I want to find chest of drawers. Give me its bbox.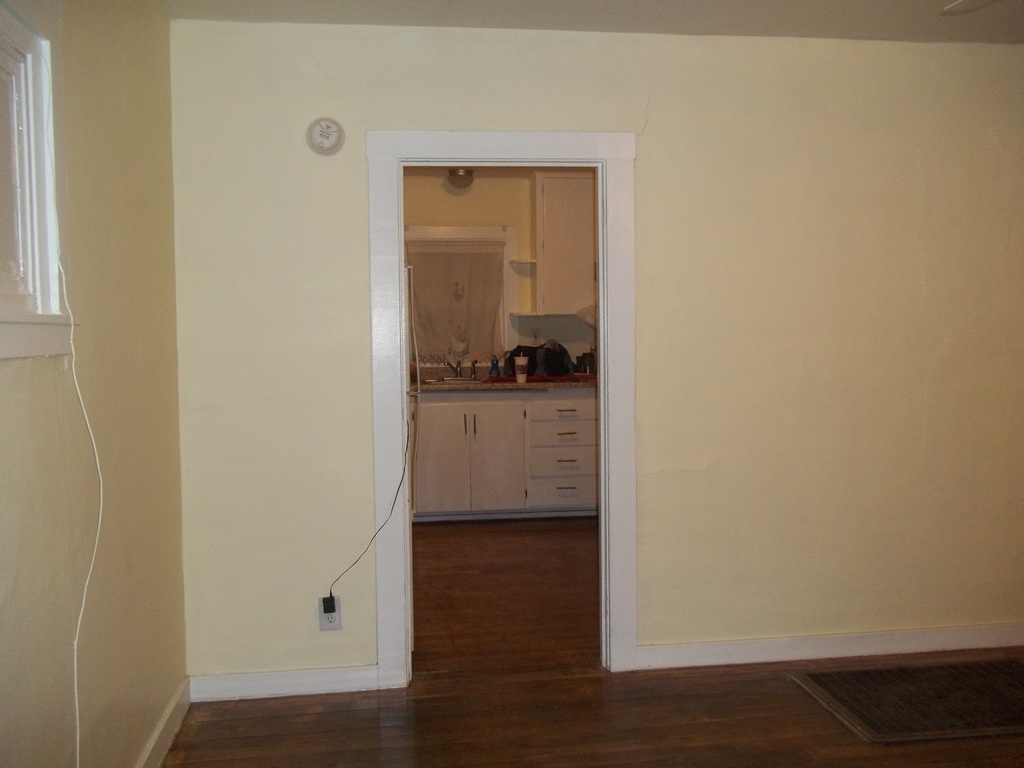
<region>406, 387, 598, 520</region>.
